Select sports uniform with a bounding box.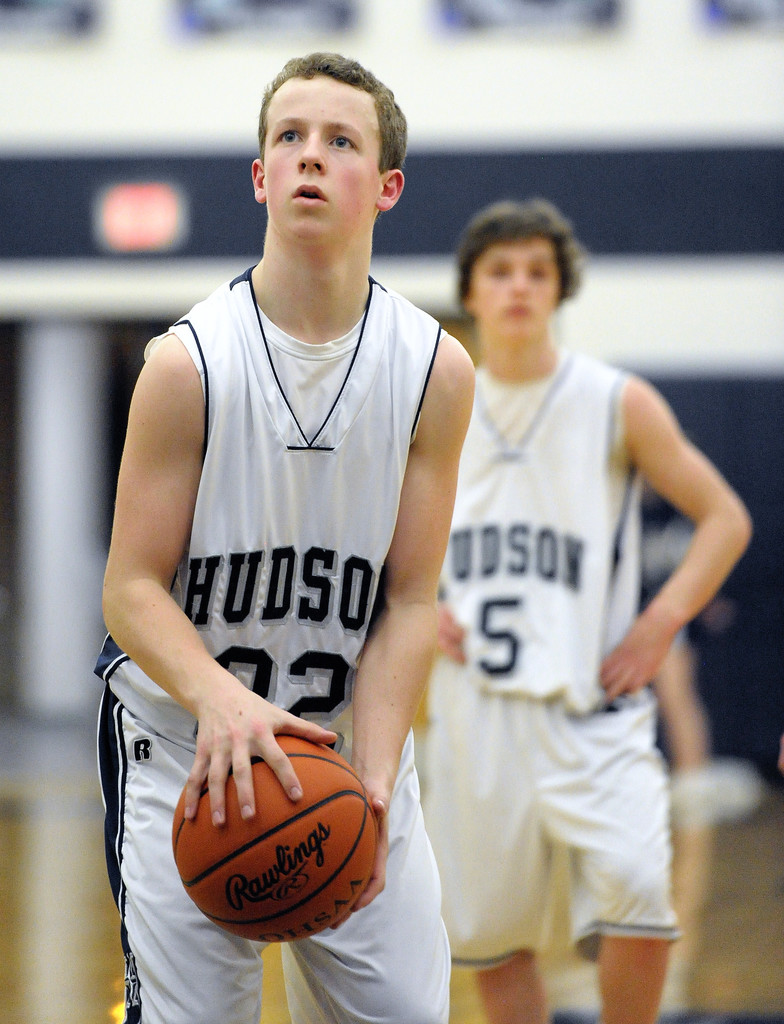
[435,313,689,964].
